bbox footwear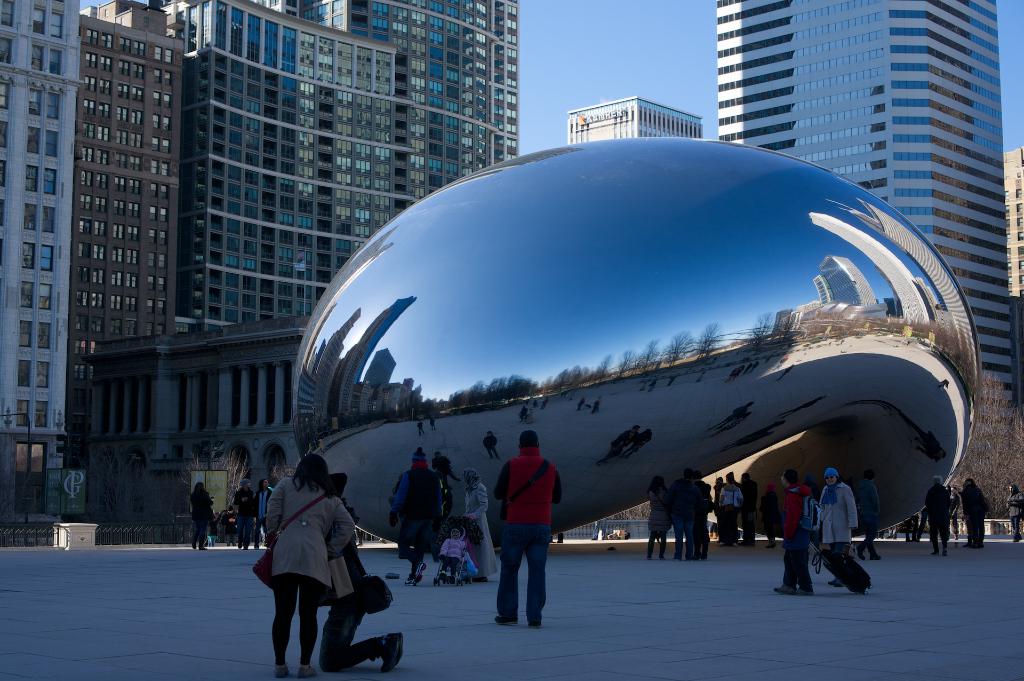
294, 658, 315, 680
